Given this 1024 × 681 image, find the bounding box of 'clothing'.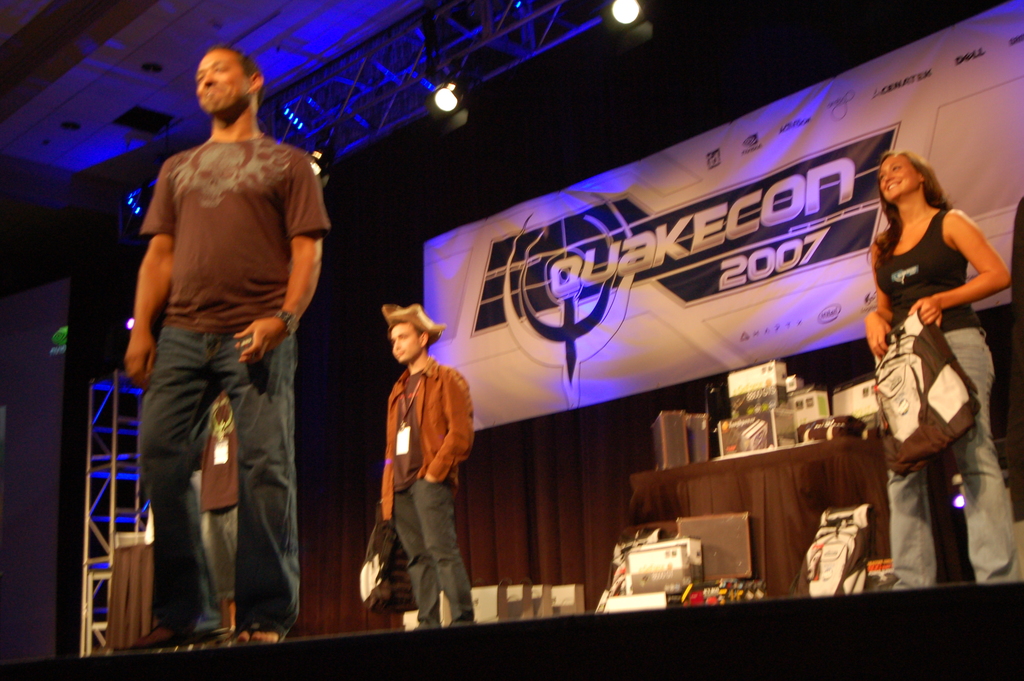
<box>378,349,477,625</box>.
